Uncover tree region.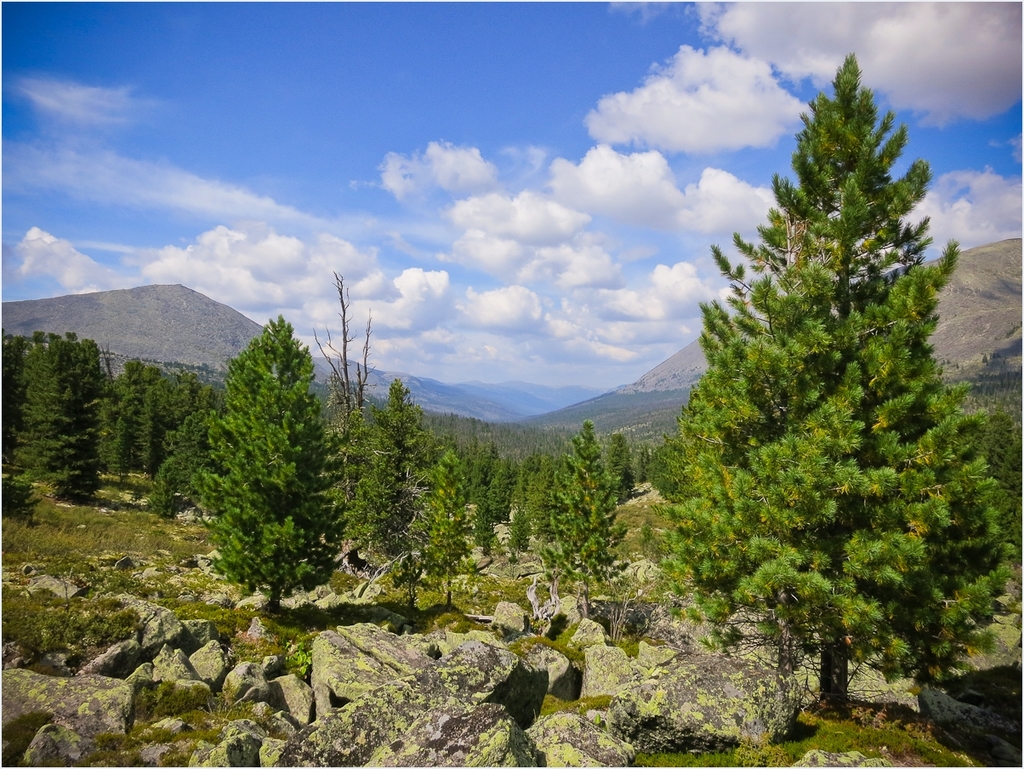
Uncovered: Rect(335, 379, 439, 550).
